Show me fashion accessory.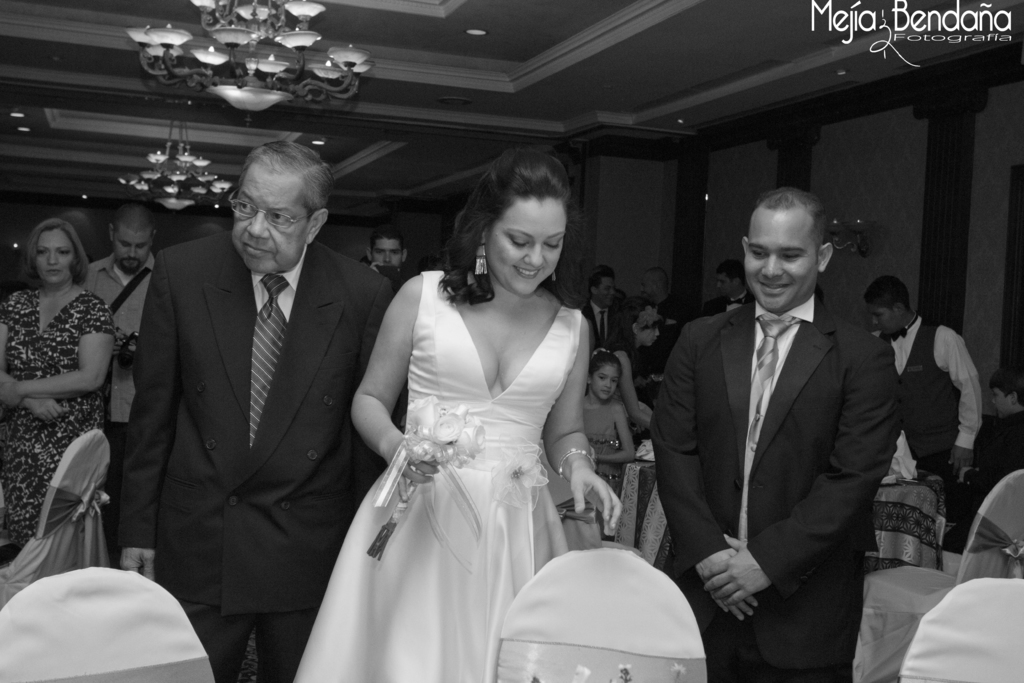
fashion accessory is here: 895:327:909:341.
